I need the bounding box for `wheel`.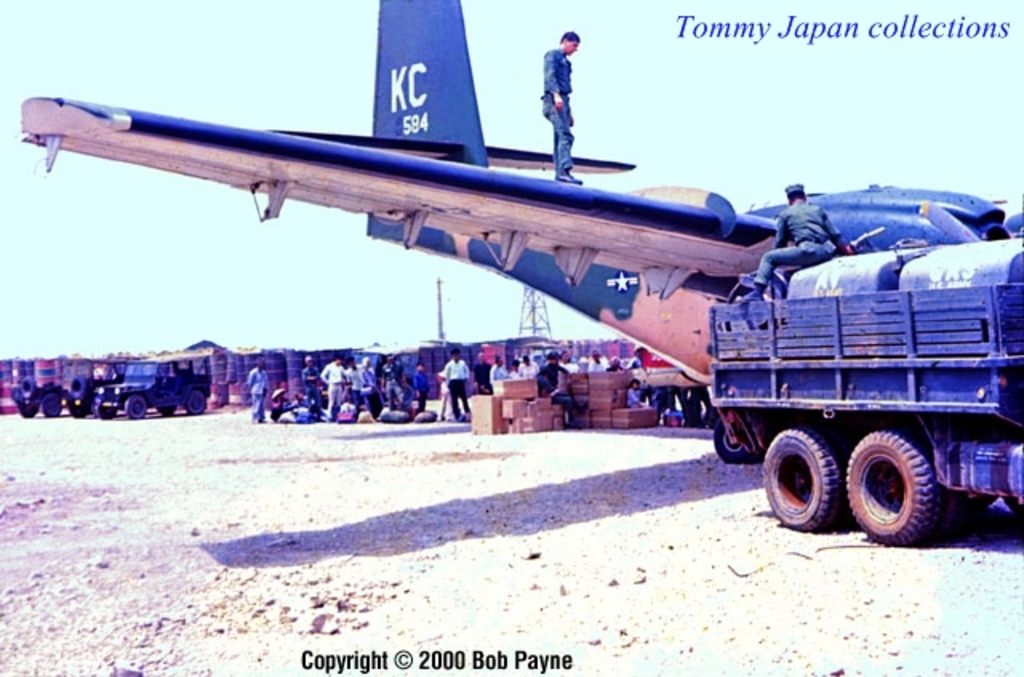
Here it is: (left=854, top=423, right=952, bottom=538).
